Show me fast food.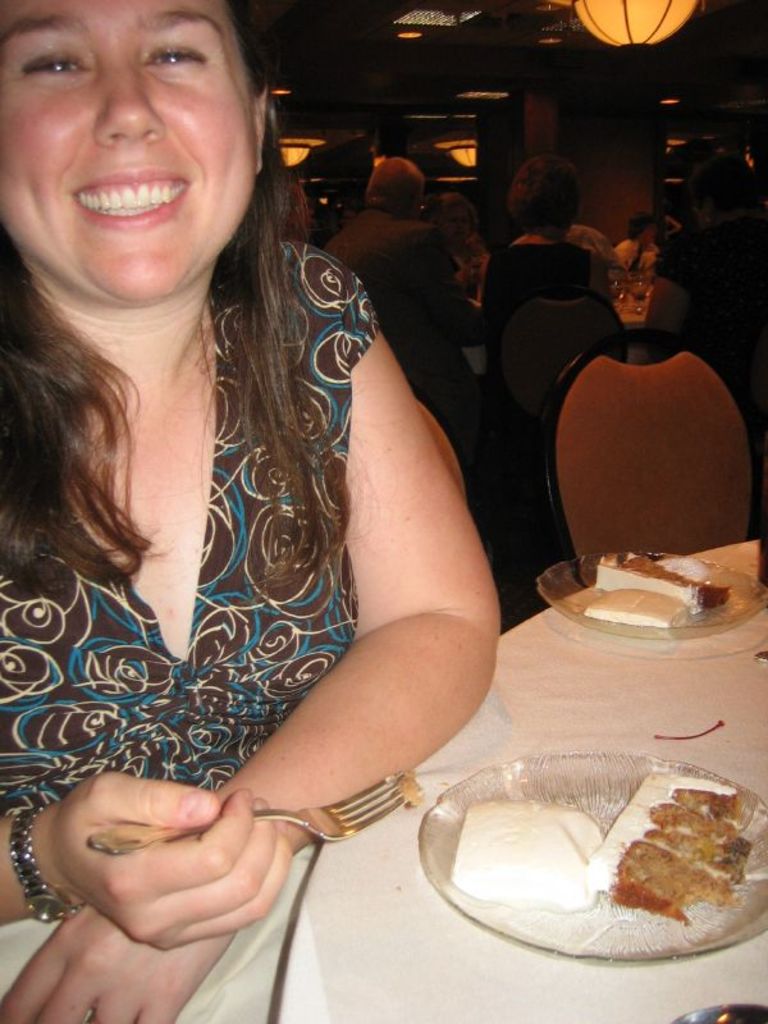
fast food is here: bbox=[558, 762, 758, 937].
